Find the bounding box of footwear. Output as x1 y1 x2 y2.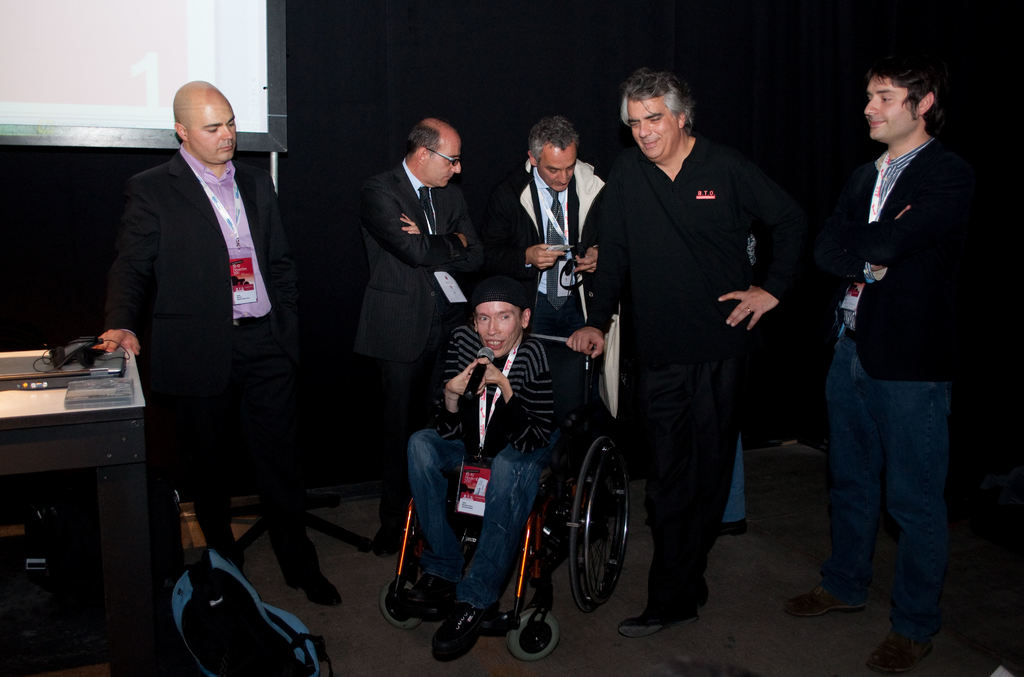
865 627 928 676.
